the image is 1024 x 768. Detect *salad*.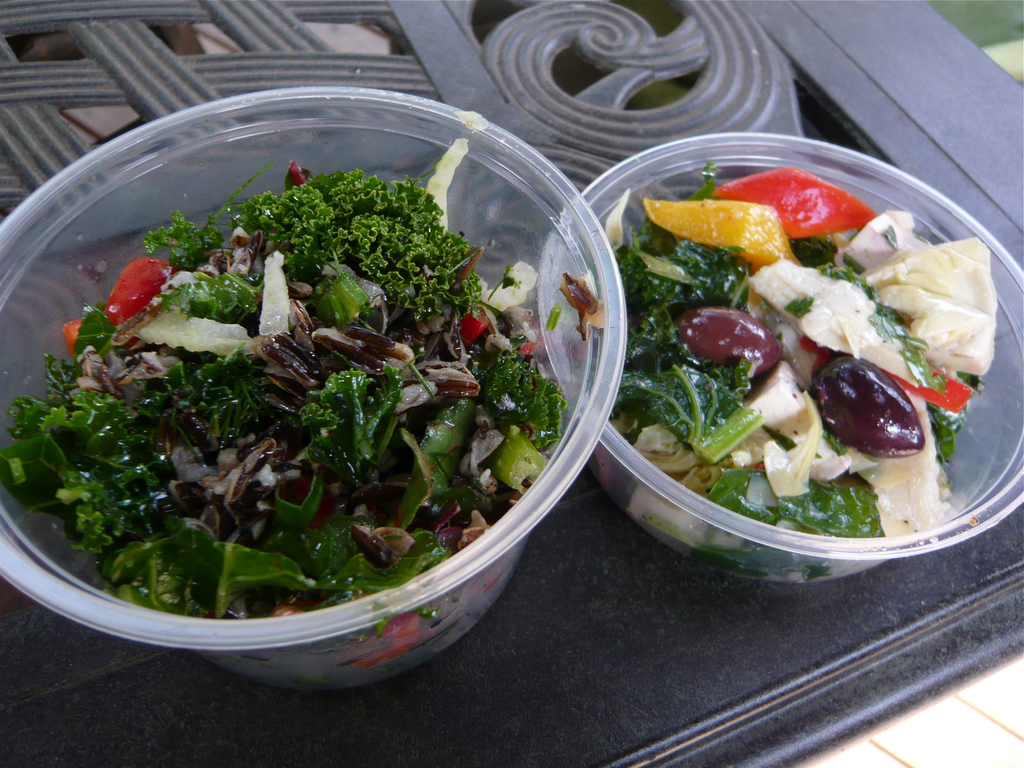
Detection: x1=0, y1=134, x2=564, y2=695.
